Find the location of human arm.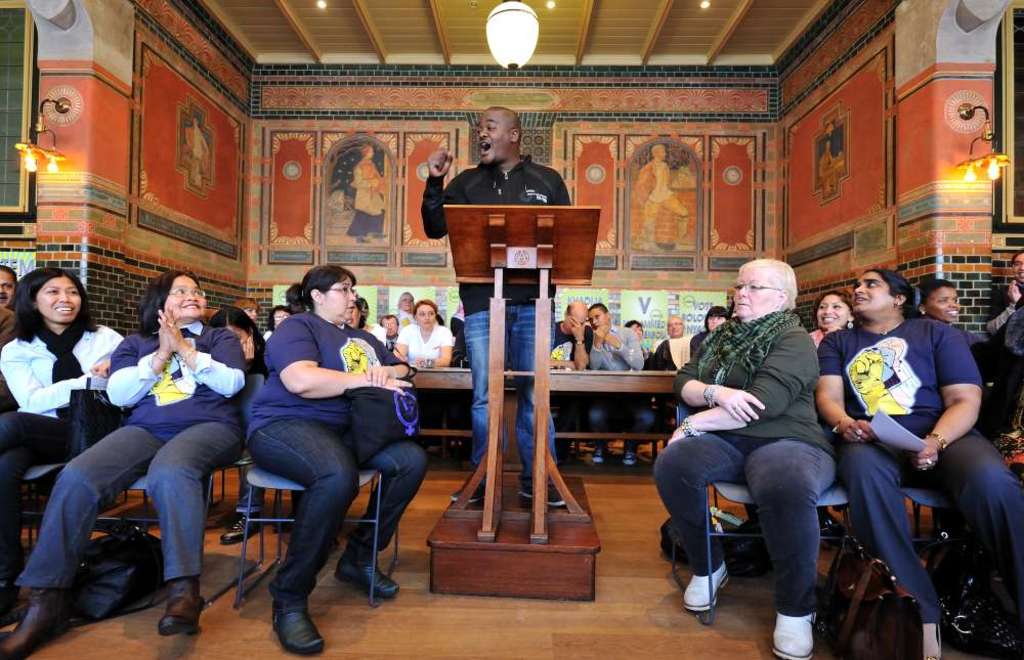
Location: <region>551, 182, 572, 207</region>.
